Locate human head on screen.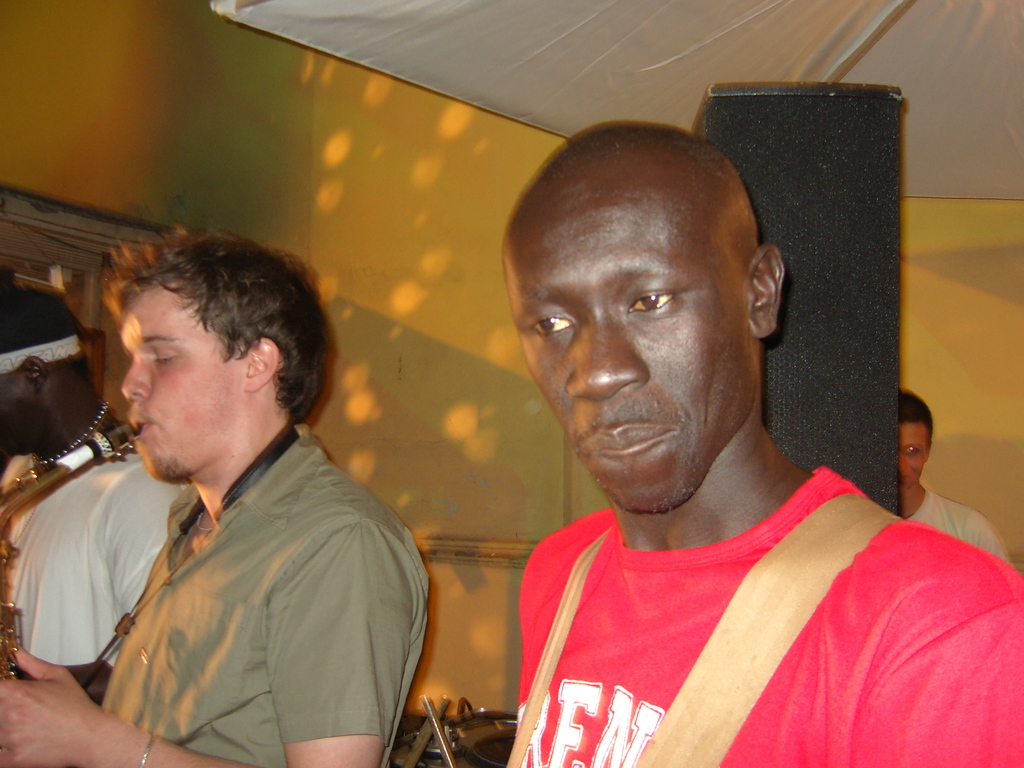
On screen at crop(102, 223, 333, 481).
